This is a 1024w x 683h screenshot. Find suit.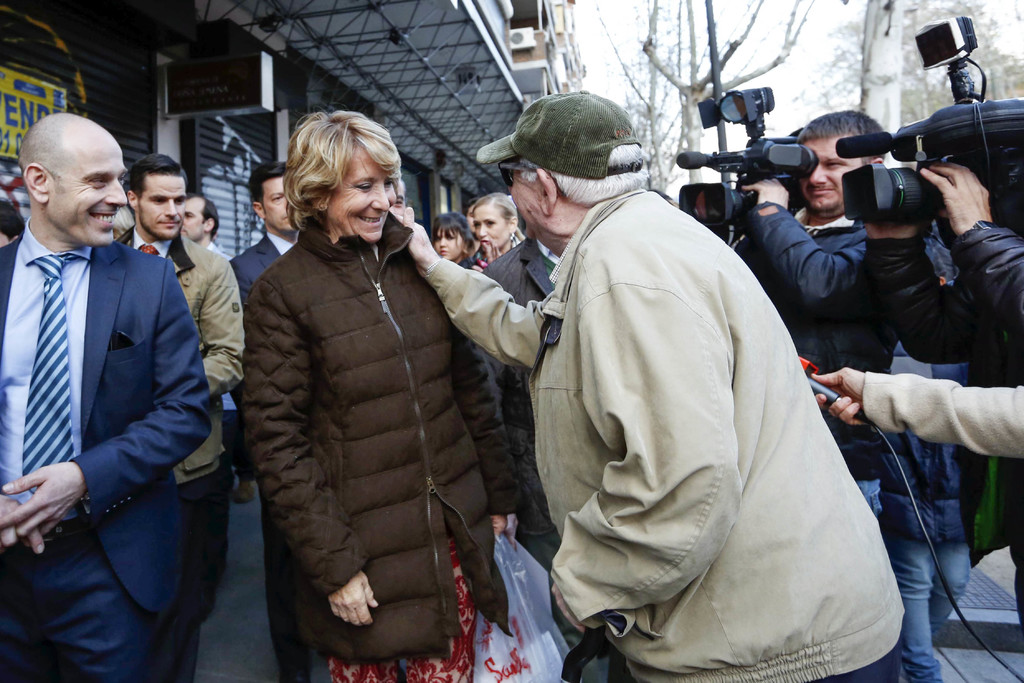
Bounding box: locate(232, 236, 312, 673).
